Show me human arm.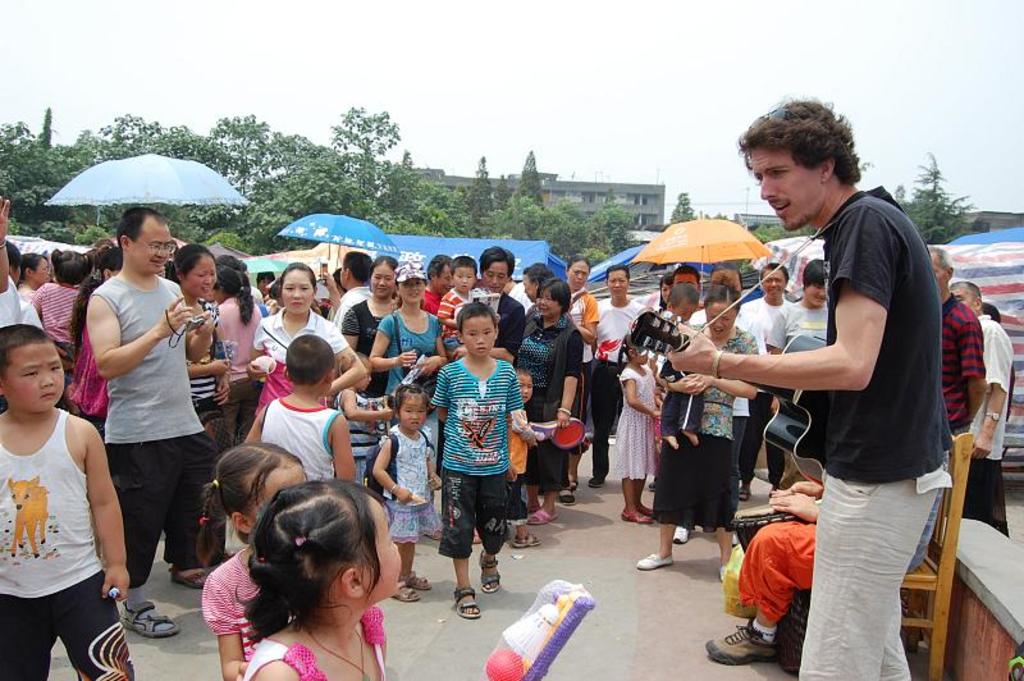
human arm is here: (768,475,826,495).
